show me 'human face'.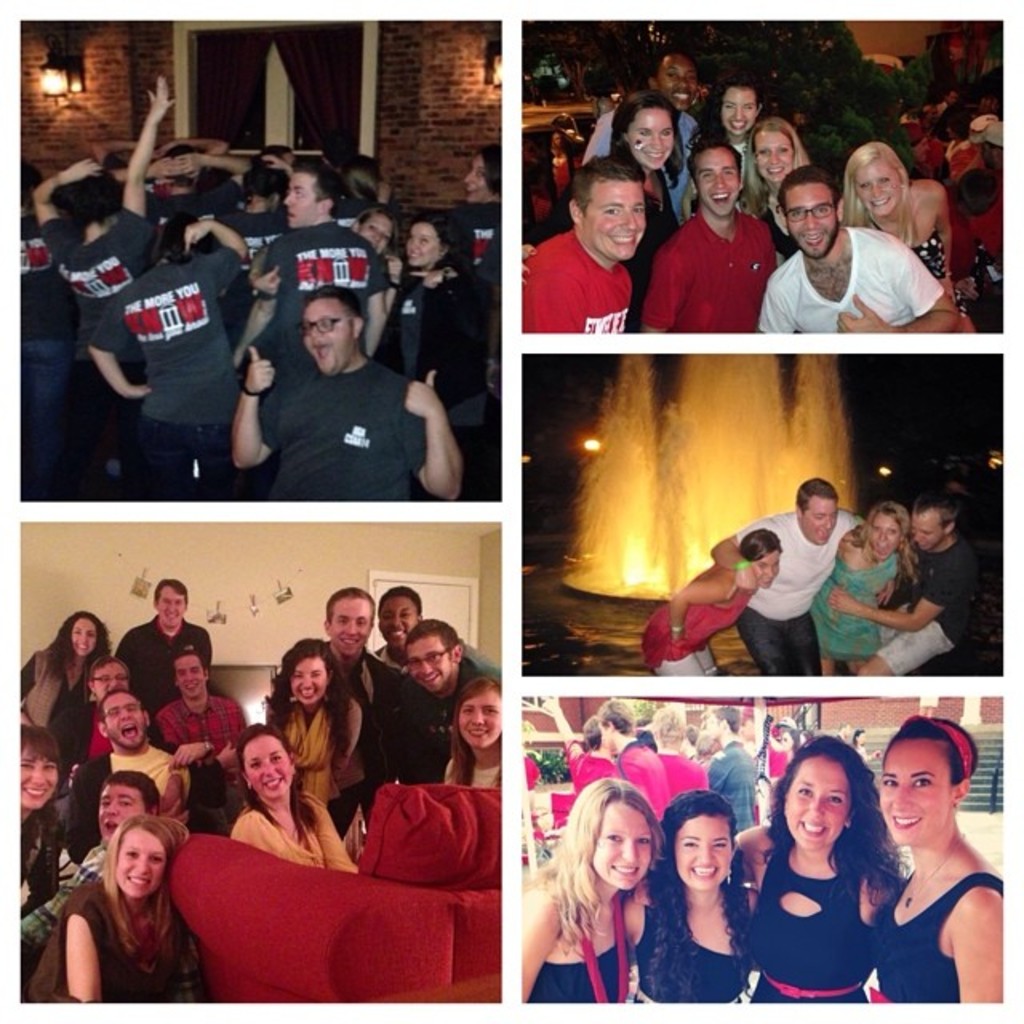
'human face' is here: 122/816/163/894.
